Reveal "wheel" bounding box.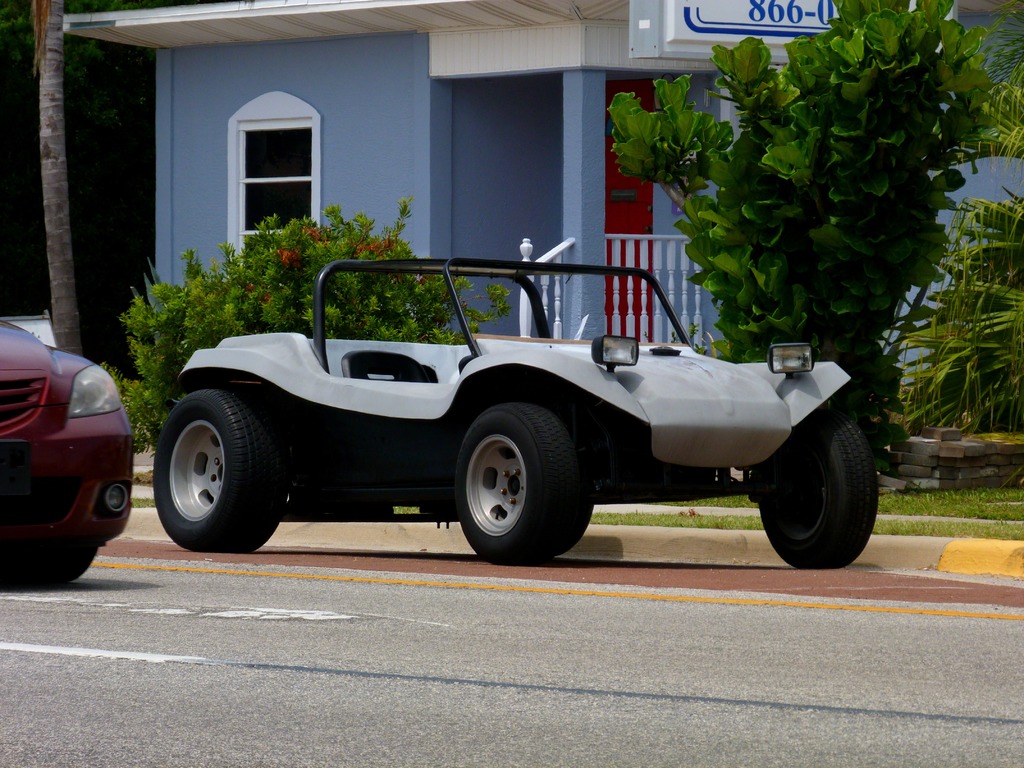
Revealed: {"x1": 753, "y1": 406, "x2": 880, "y2": 572}.
